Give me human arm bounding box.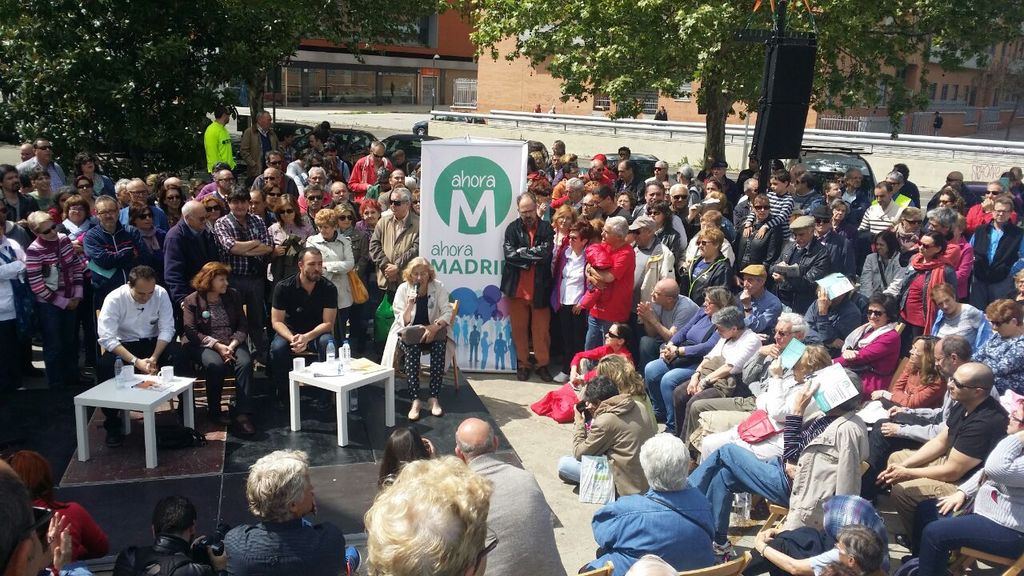
crop(145, 282, 178, 374).
